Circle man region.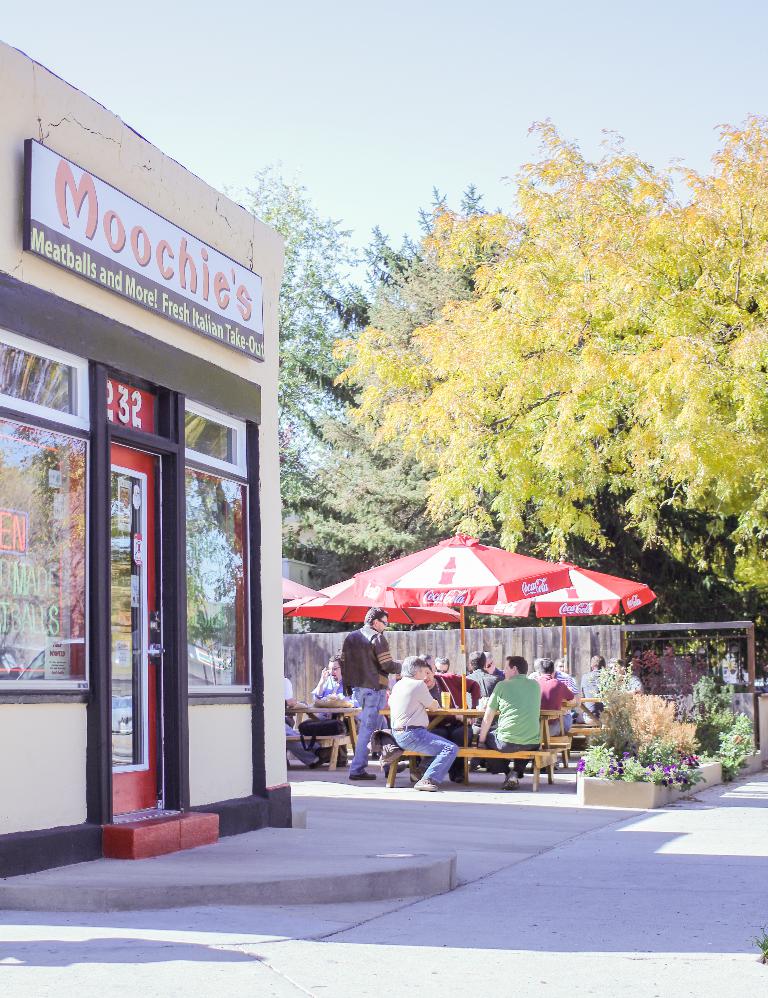
Region: 607, 659, 634, 705.
